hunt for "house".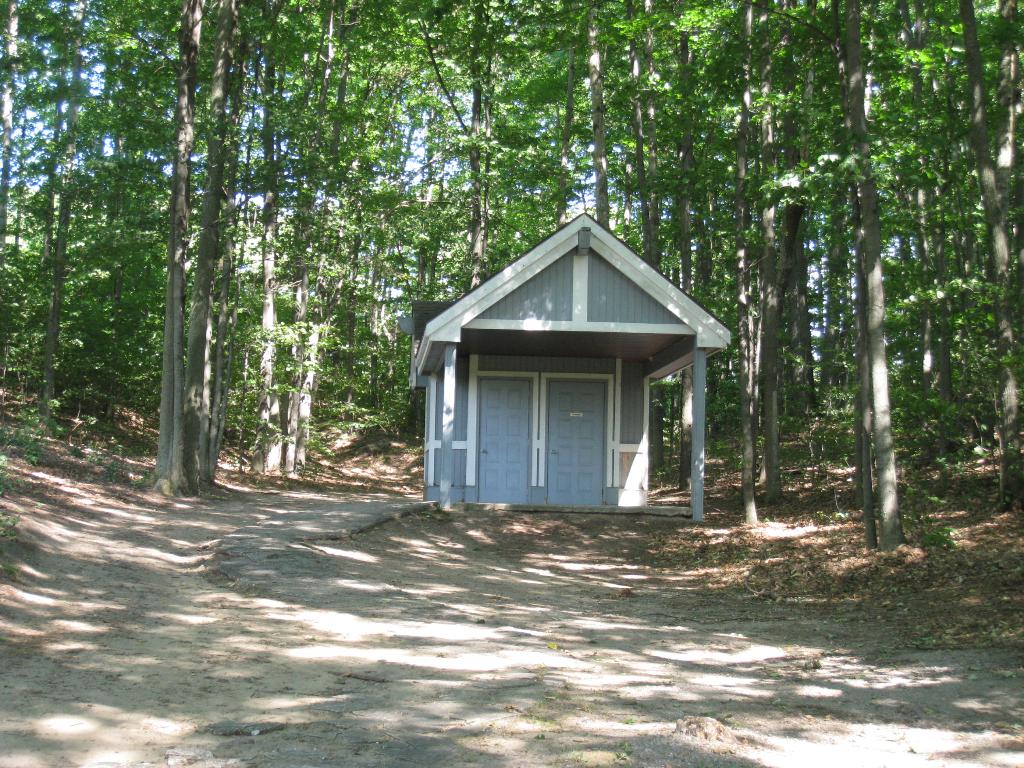
Hunted down at (x1=388, y1=195, x2=739, y2=525).
